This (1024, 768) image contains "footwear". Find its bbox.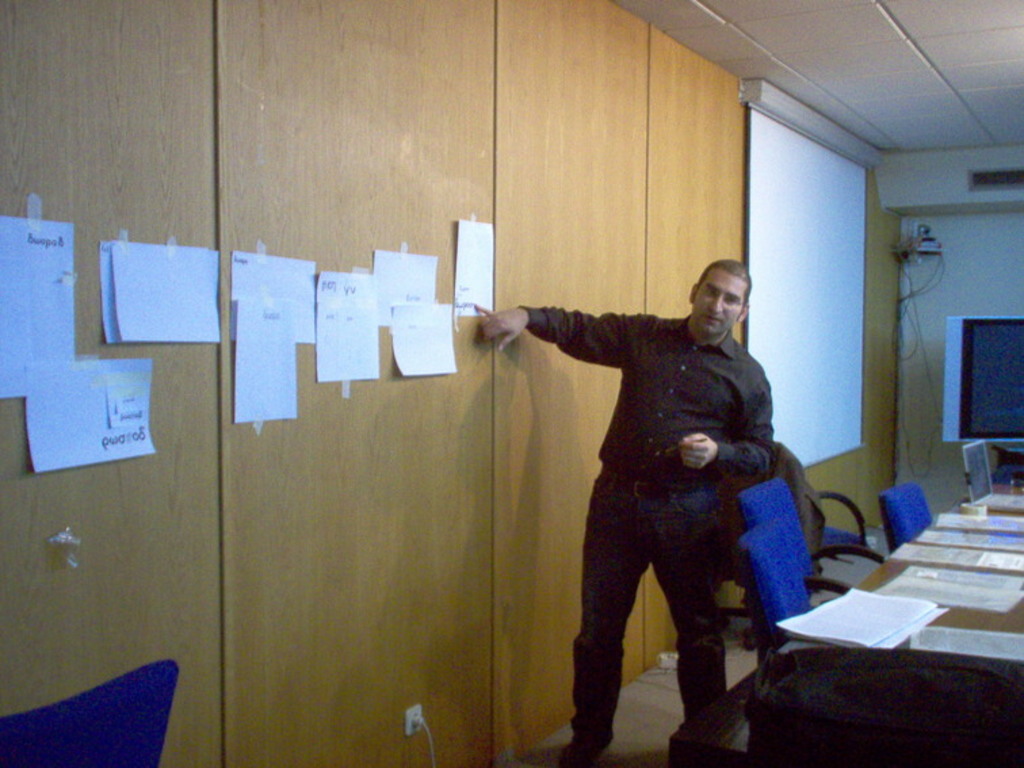
550:741:597:767.
